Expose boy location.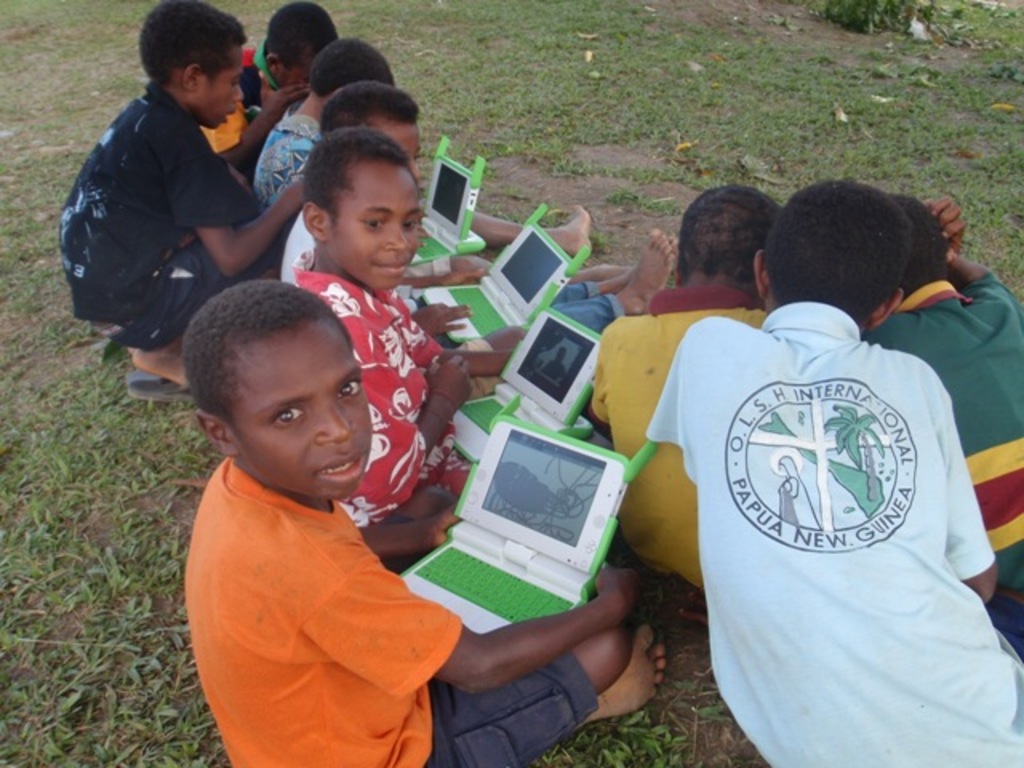
Exposed at 293/123/526/526.
